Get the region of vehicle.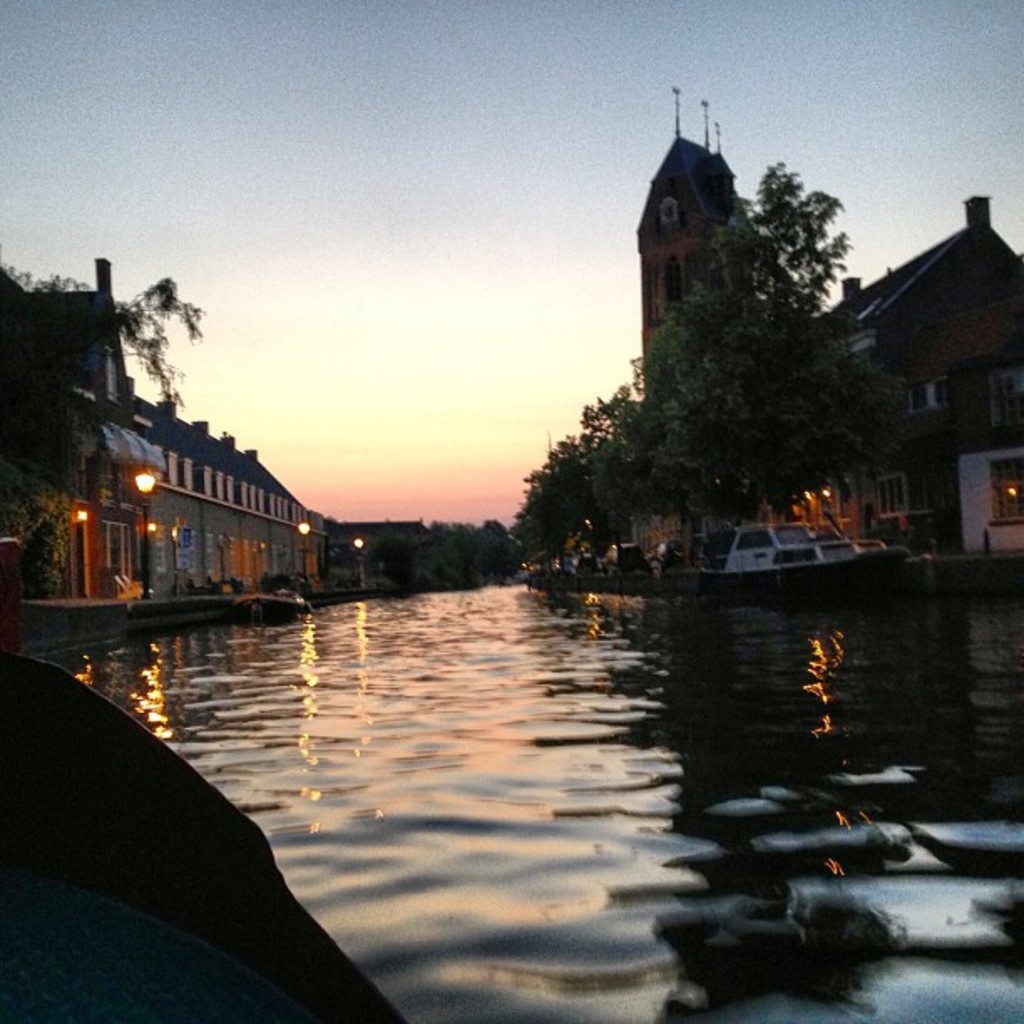
{"x1": 604, "y1": 537, "x2": 644, "y2": 574}.
